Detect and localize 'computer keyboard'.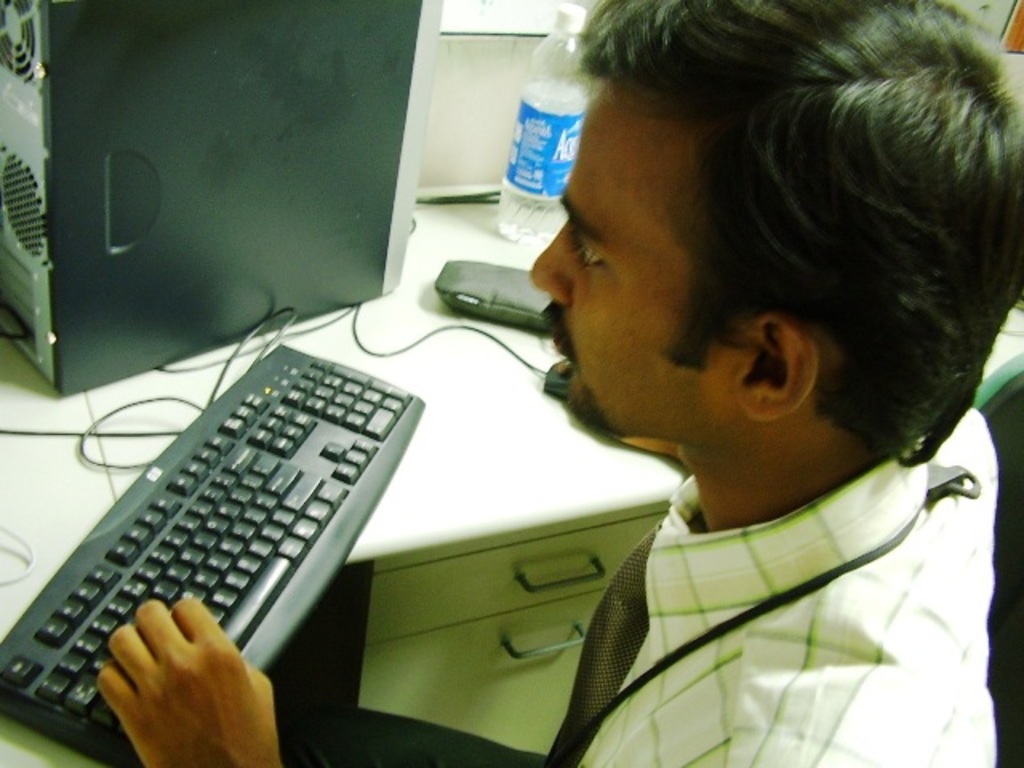
Localized at bbox=(0, 339, 427, 766).
